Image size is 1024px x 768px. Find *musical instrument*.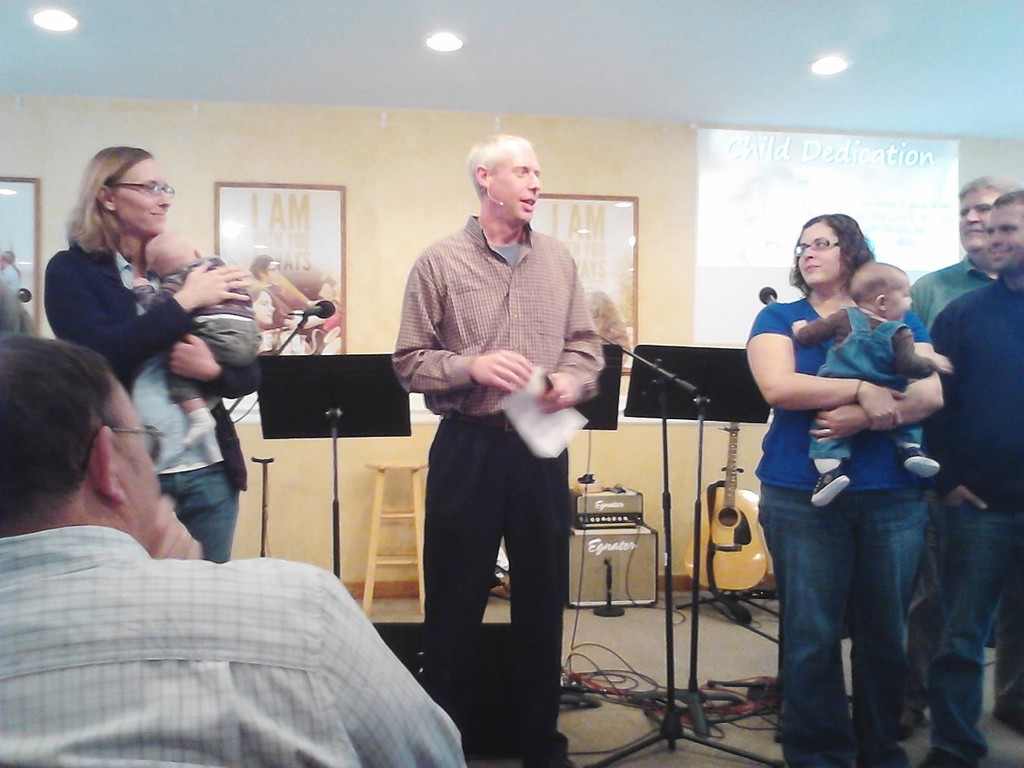
(left=685, top=419, right=769, bottom=610).
